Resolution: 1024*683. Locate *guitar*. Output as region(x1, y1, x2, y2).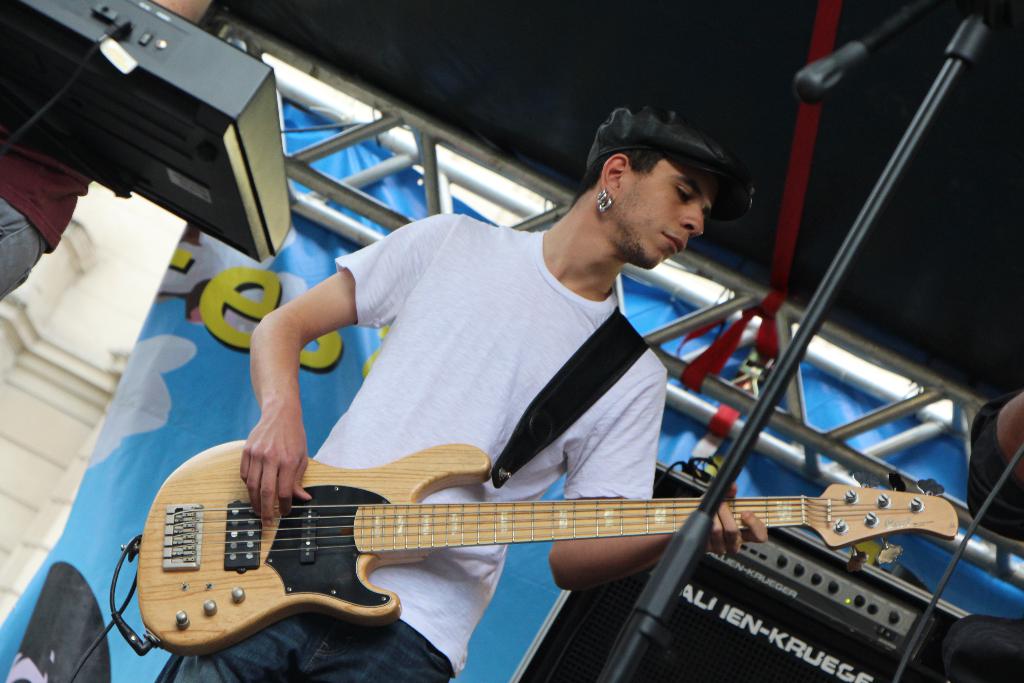
region(156, 458, 965, 661).
